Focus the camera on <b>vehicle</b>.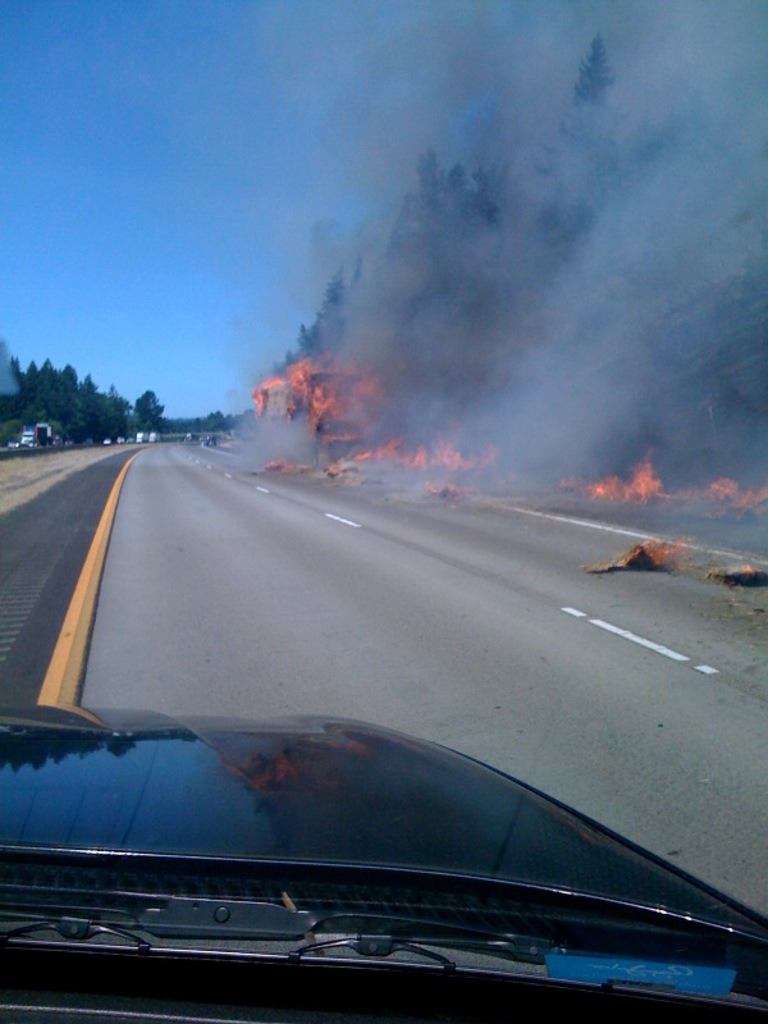
Focus region: detection(116, 436, 122, 447).
